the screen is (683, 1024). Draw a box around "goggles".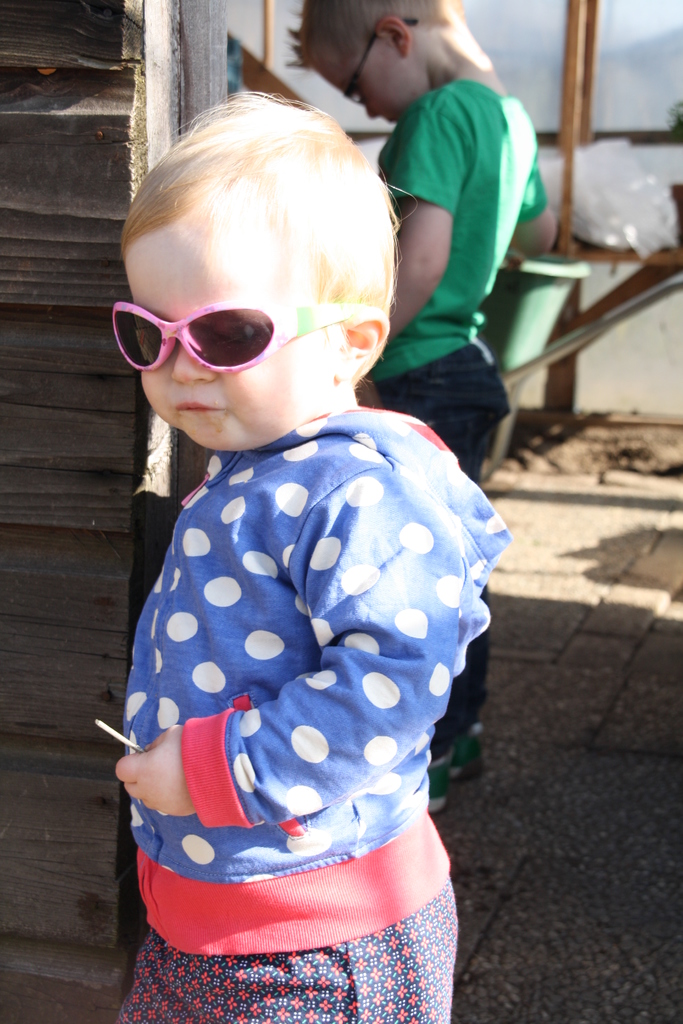
125/242/373/364.
